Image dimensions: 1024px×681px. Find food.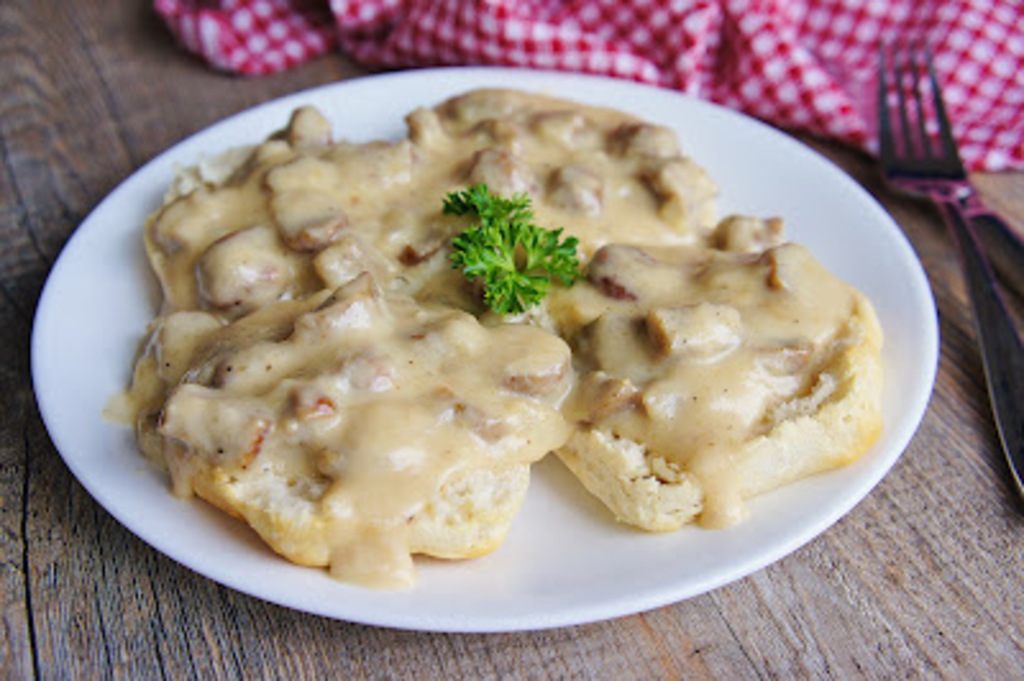
x1=189 y1=108 x2=904 y2=556.
